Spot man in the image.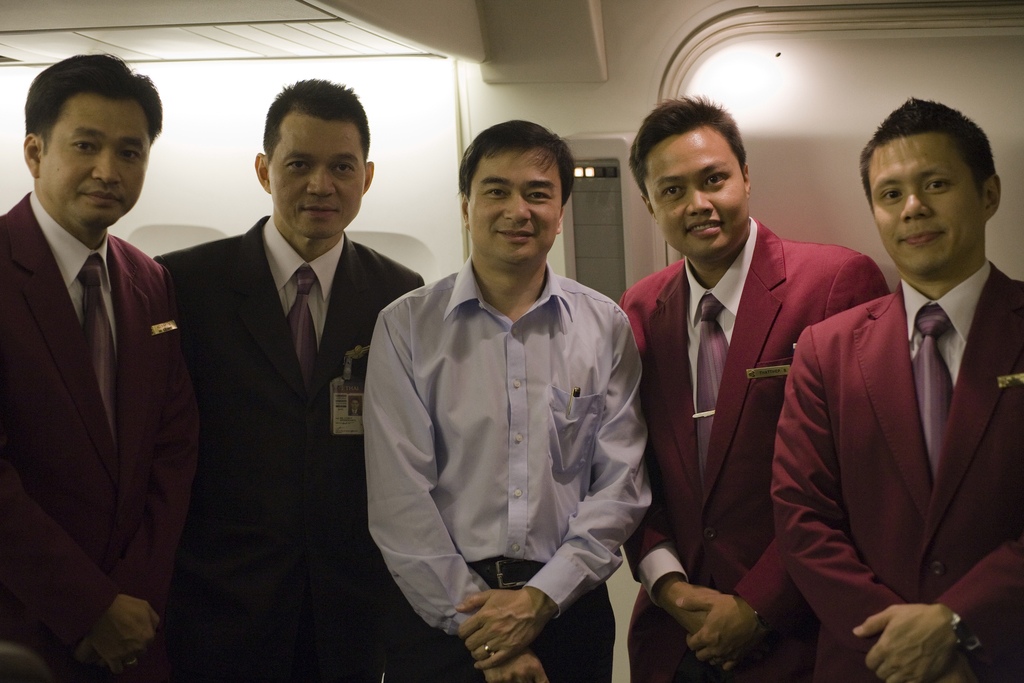
man found at <bbox>0, 51, 203, 682</bbox>.
